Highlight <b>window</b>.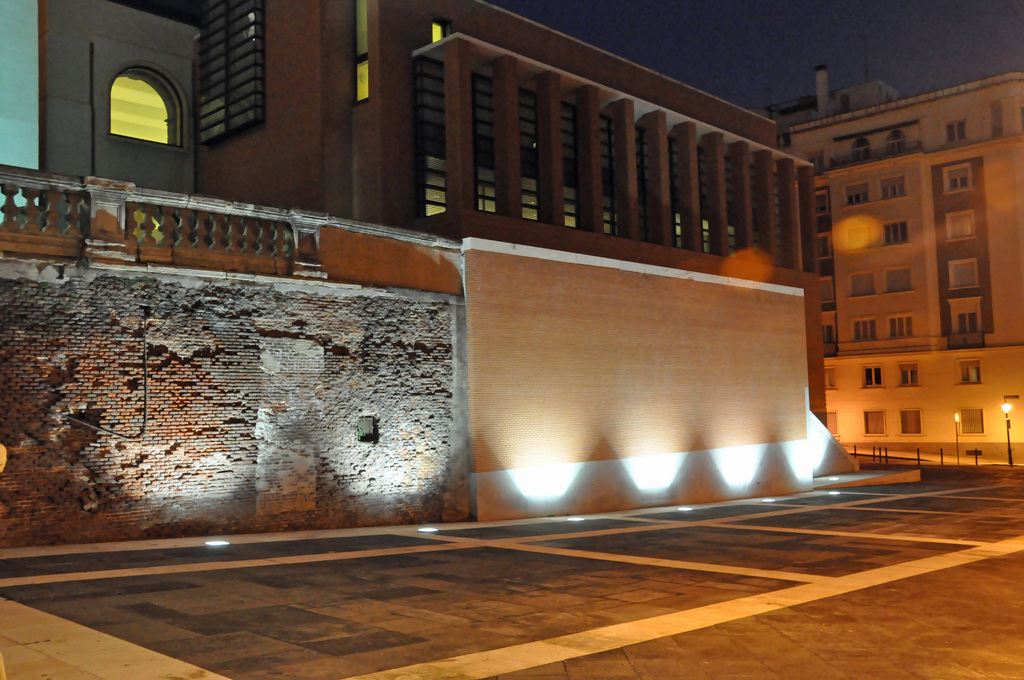
Highlighted region: 851, 271, 872, 298.
